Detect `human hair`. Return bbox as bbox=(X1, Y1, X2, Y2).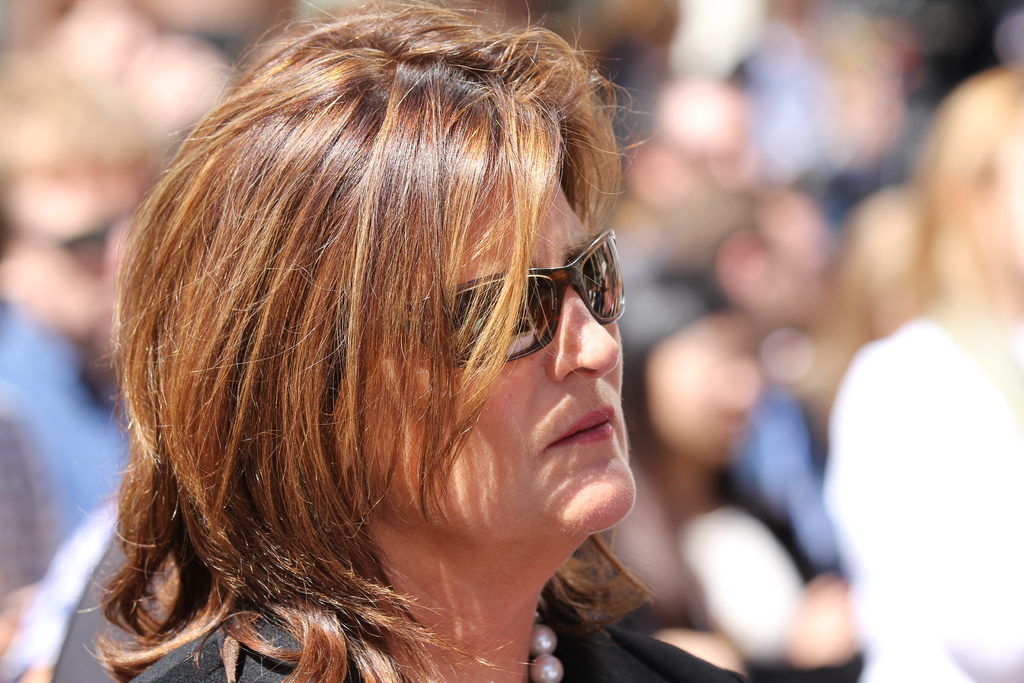
bbox=(803, 184, 900, 454).
